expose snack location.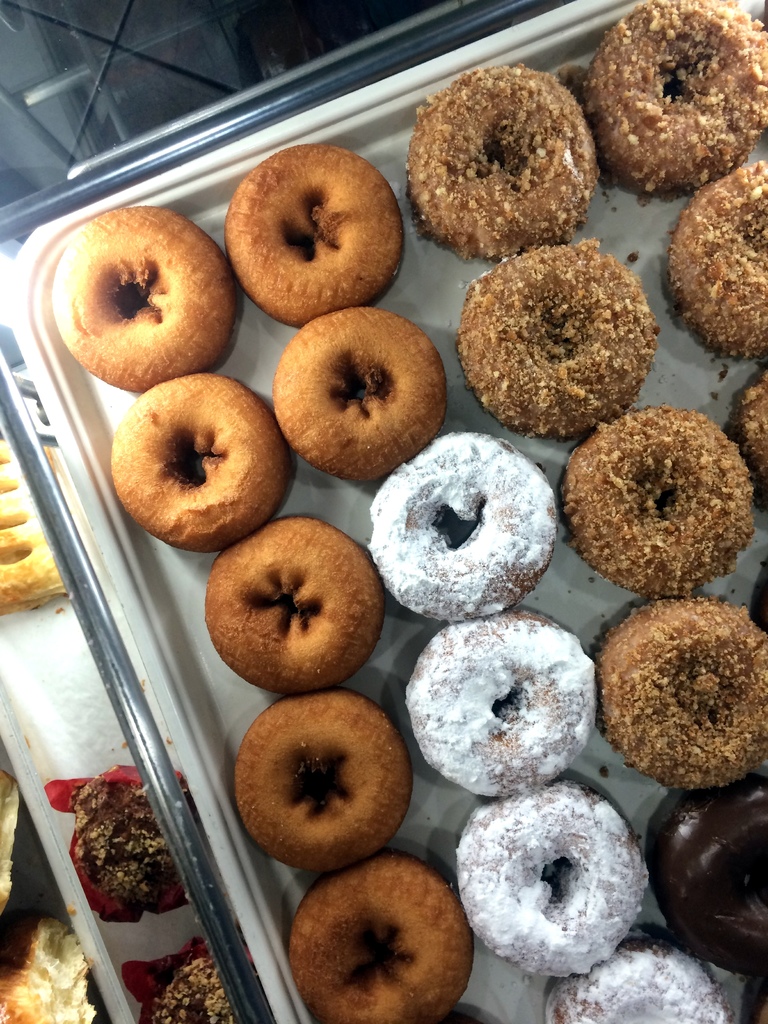
Exposed at <bbox>110, 370, 294, 556</bbox>.
